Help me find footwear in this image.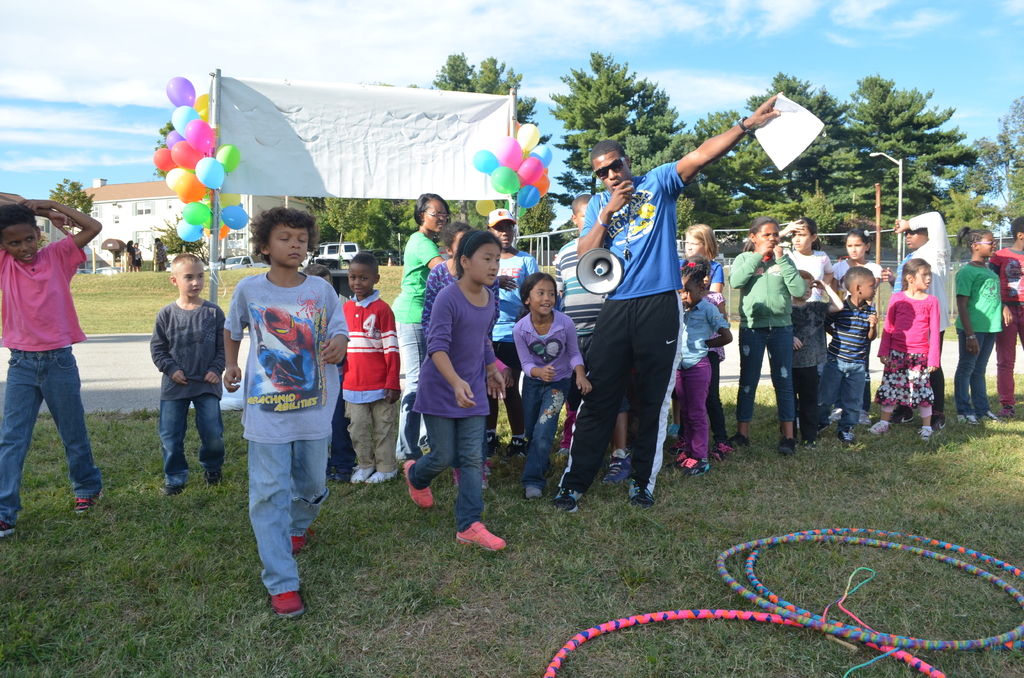
Found it: BBox(483, 458, 488, 488).
